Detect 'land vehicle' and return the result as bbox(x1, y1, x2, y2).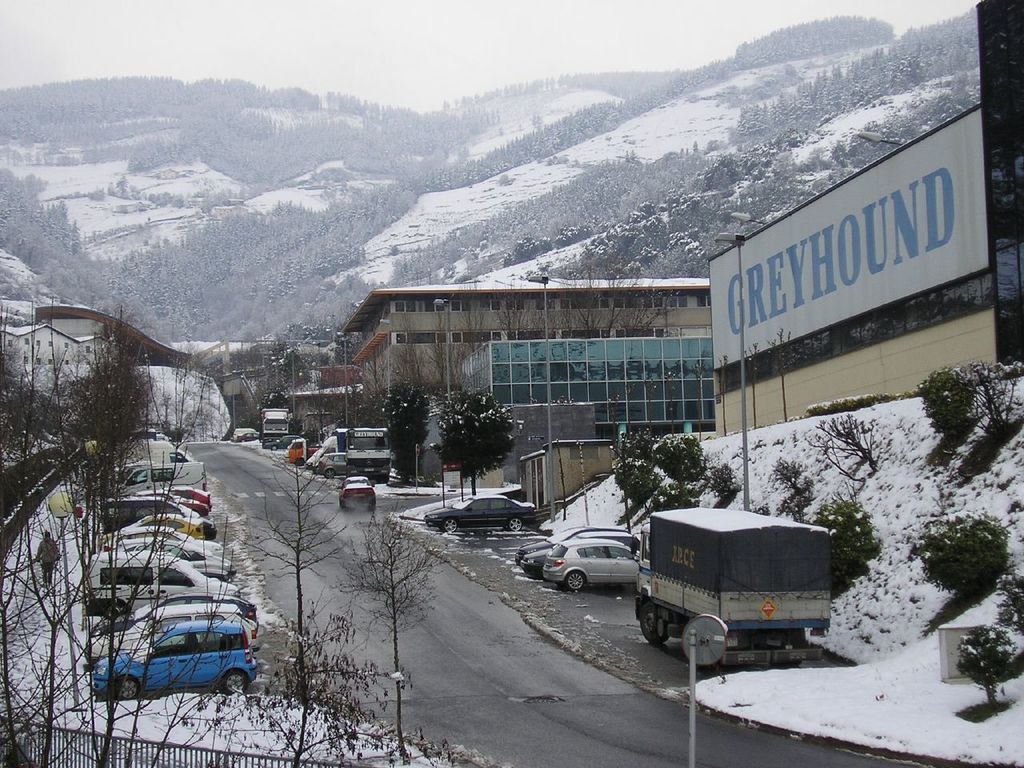
bbox(170, 495, 209, 518).
